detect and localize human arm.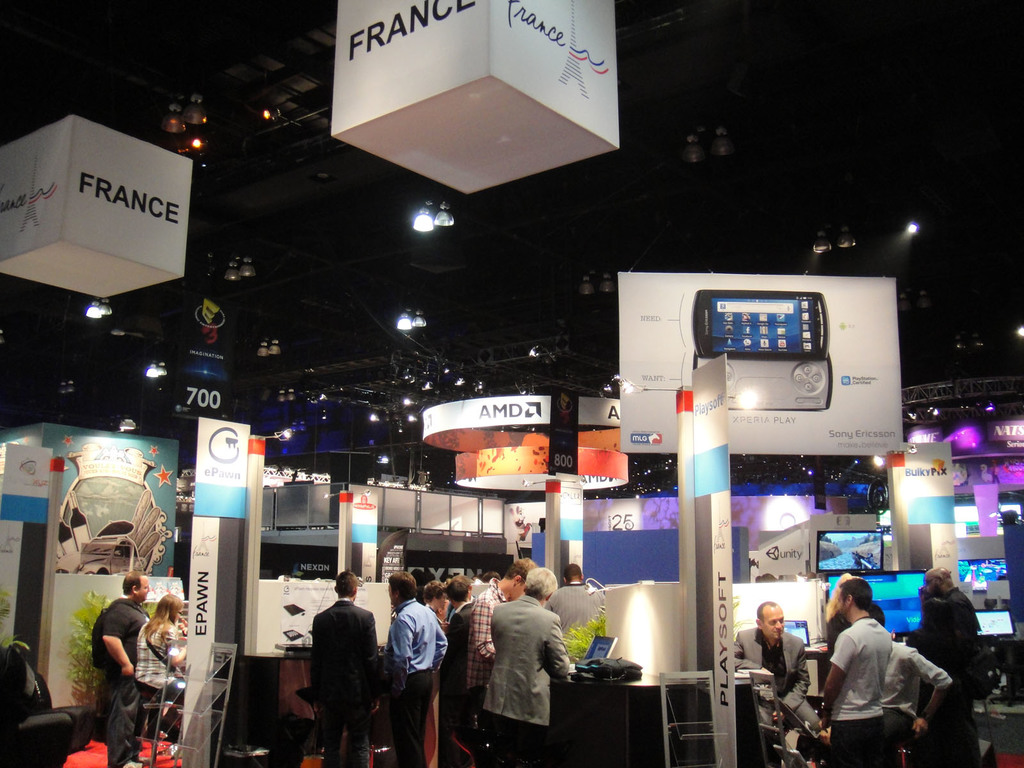
Localized at pyautogui.locateOnScreen(472, 605, 493, 660).
